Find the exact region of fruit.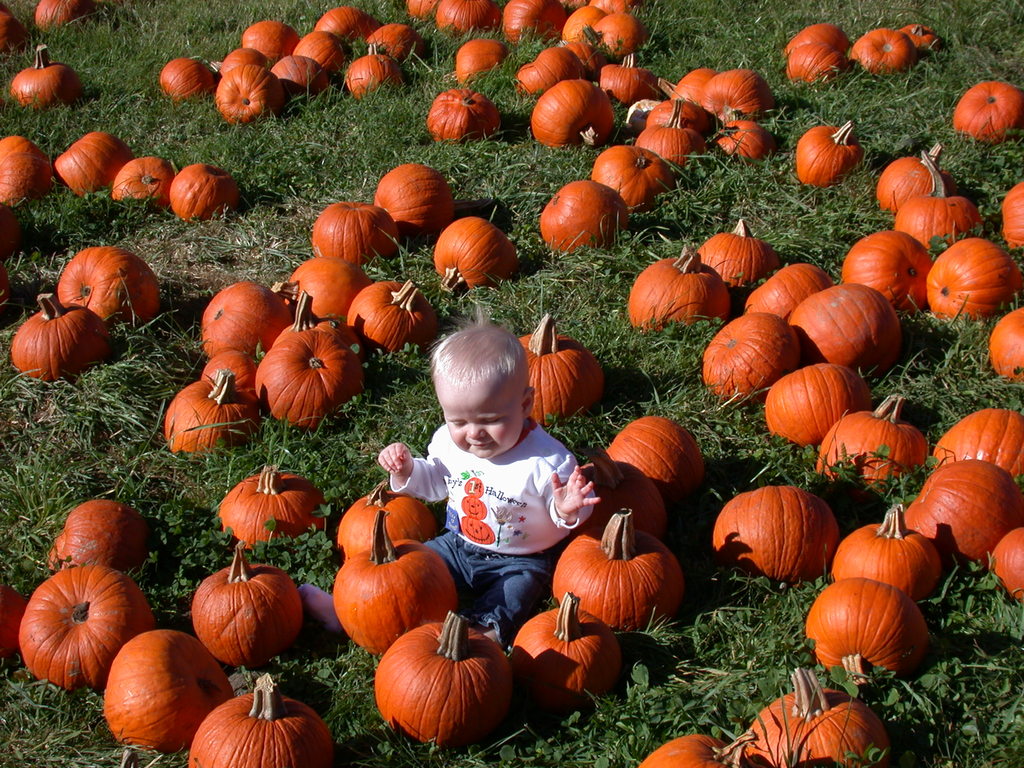
Exact region: (636,735,751,767).
